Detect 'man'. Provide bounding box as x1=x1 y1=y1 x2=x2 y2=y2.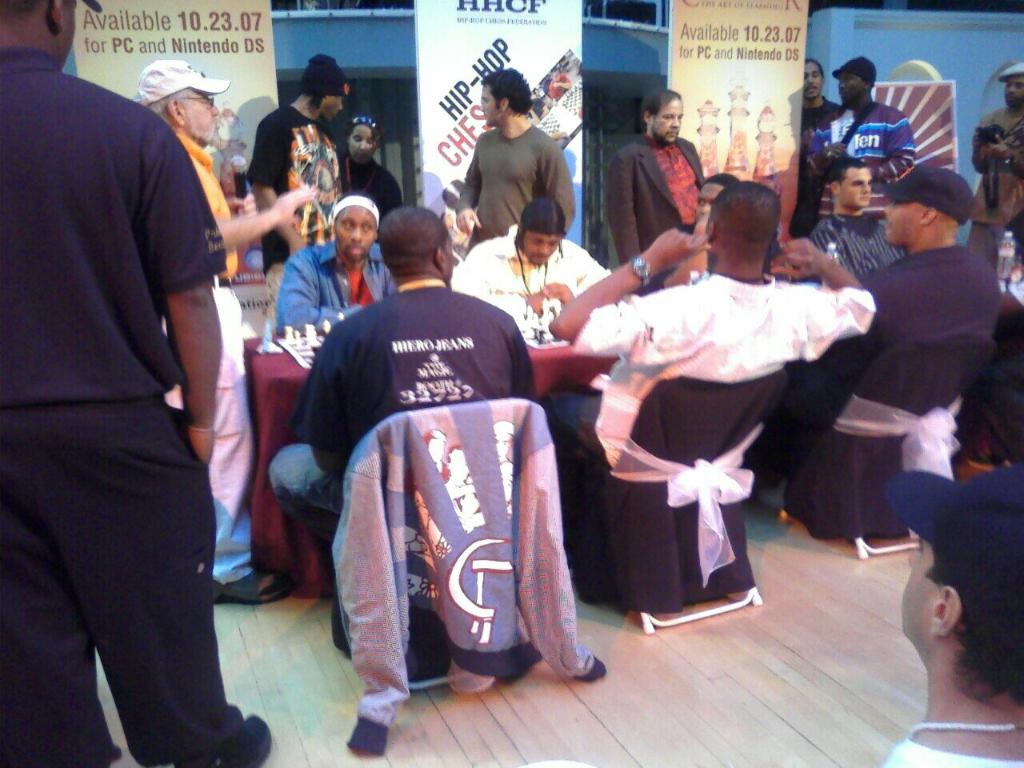
x1=953 y1=62 x2=1023 y2=254.
